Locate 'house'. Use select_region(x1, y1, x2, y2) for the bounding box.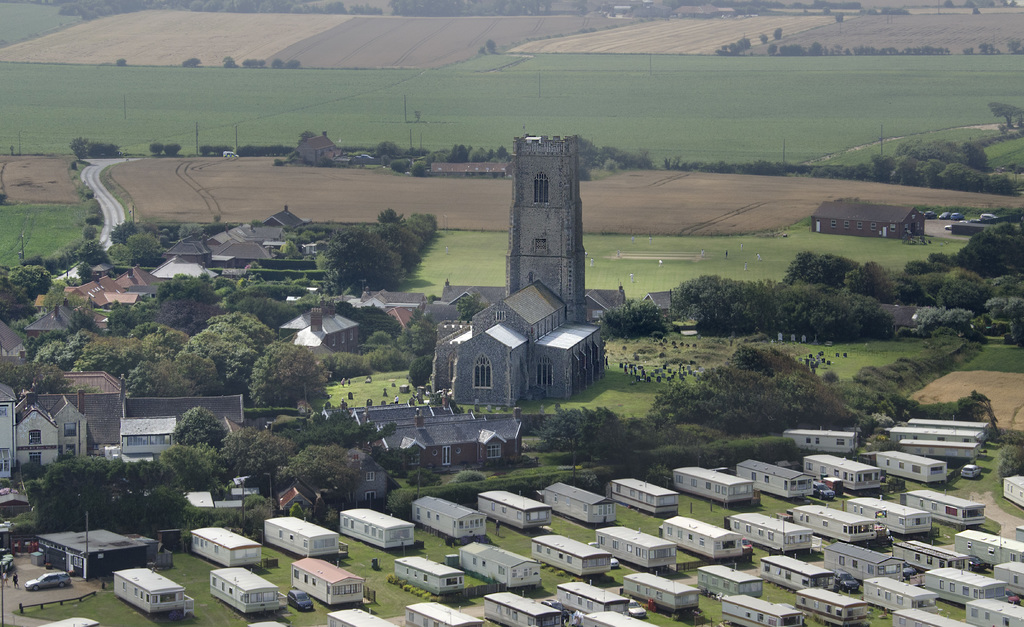
select_region(439, 134, 630, 324).
